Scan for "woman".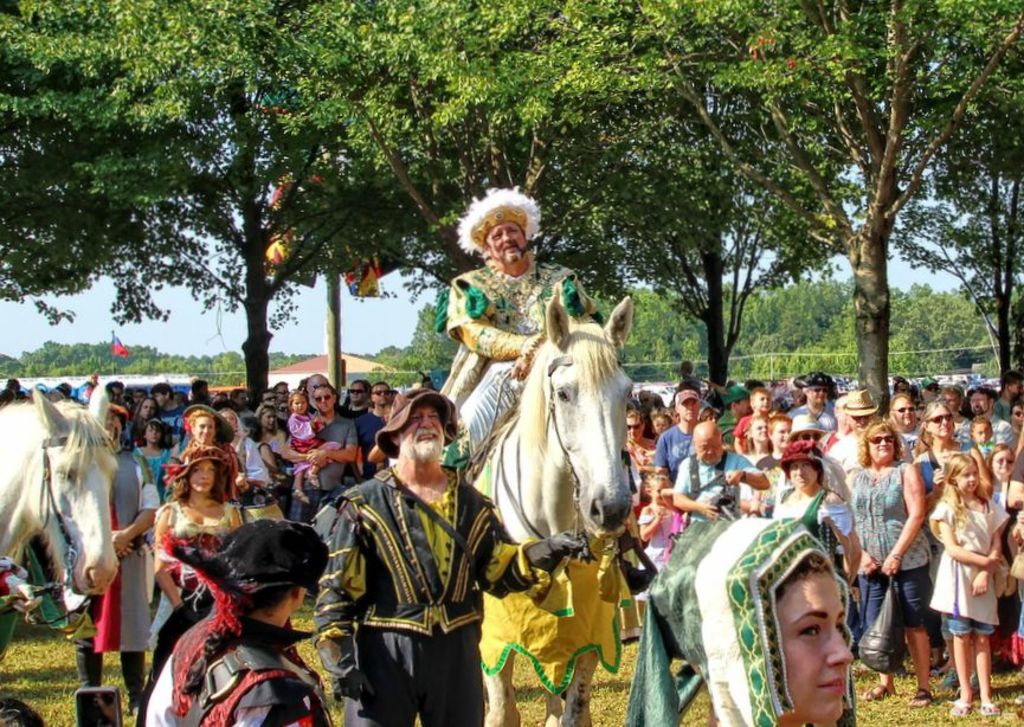
Scan result: (172,398,241,504).
